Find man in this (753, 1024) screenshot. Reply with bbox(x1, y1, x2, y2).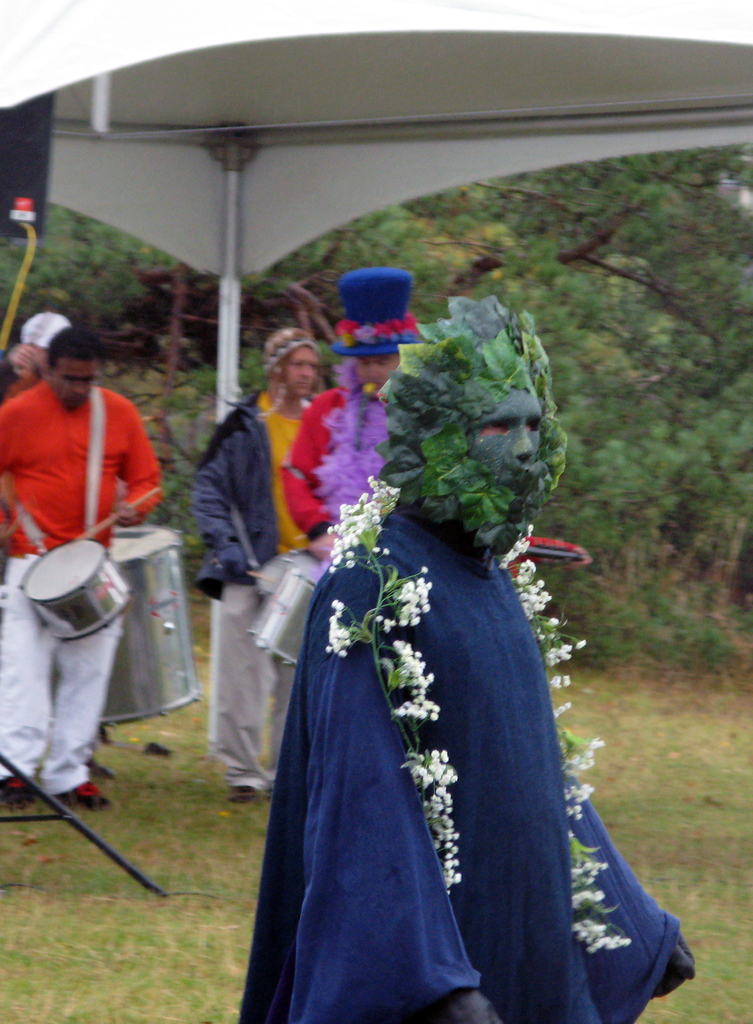
bbox(222, 282, 637, 1023).
